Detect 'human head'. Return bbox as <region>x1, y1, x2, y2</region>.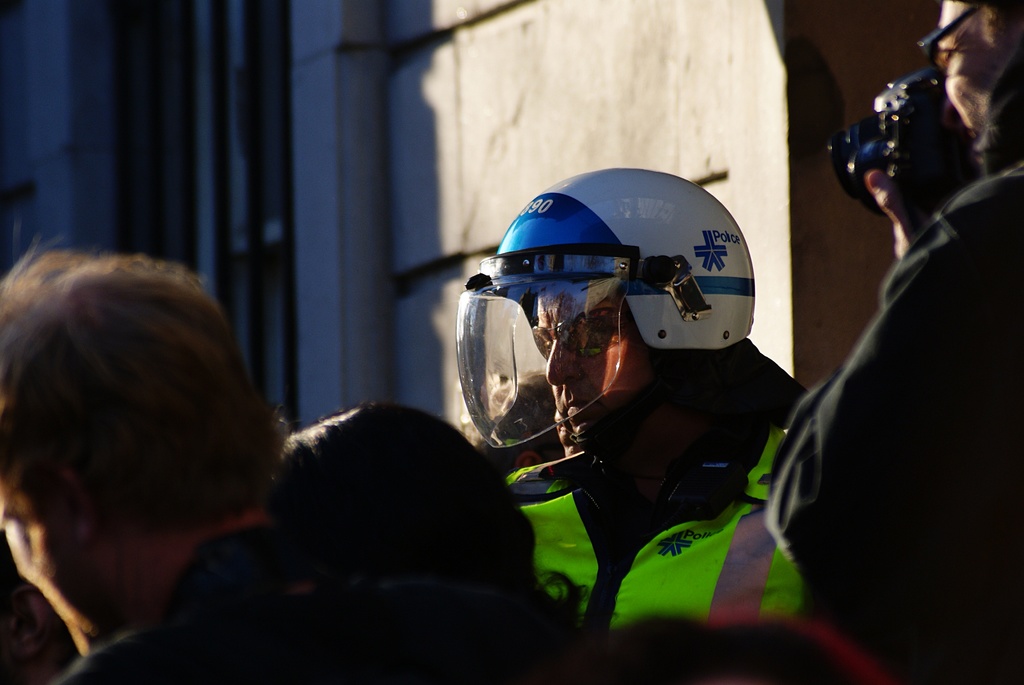
<region>447, 165, 750, 466</region>.
